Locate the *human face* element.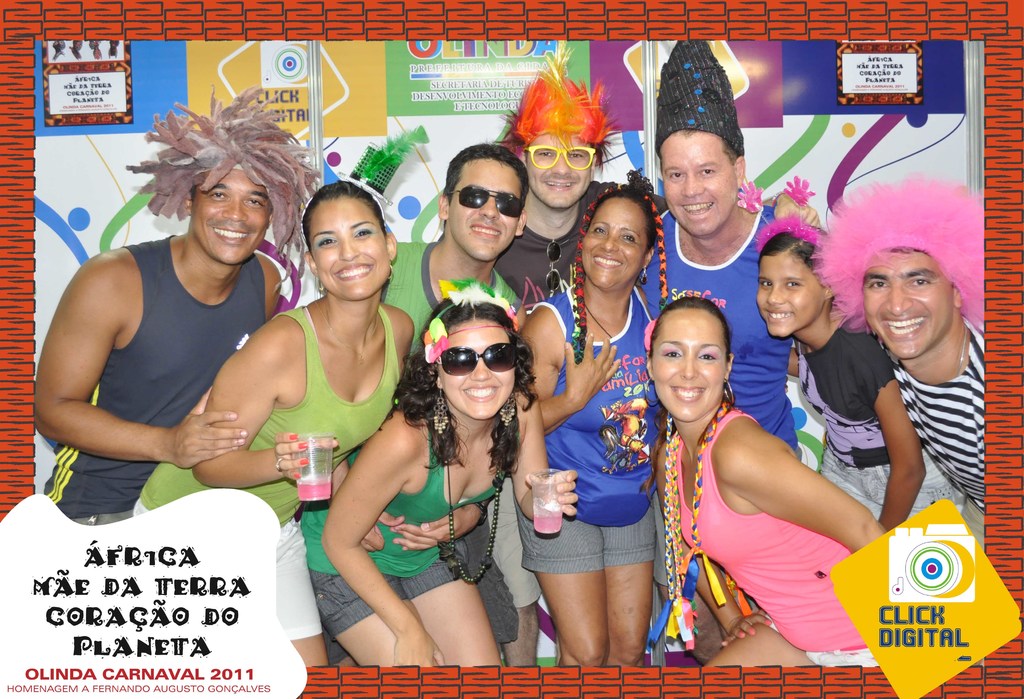
Element bbox: Rect(755, 255, 824, 335).
